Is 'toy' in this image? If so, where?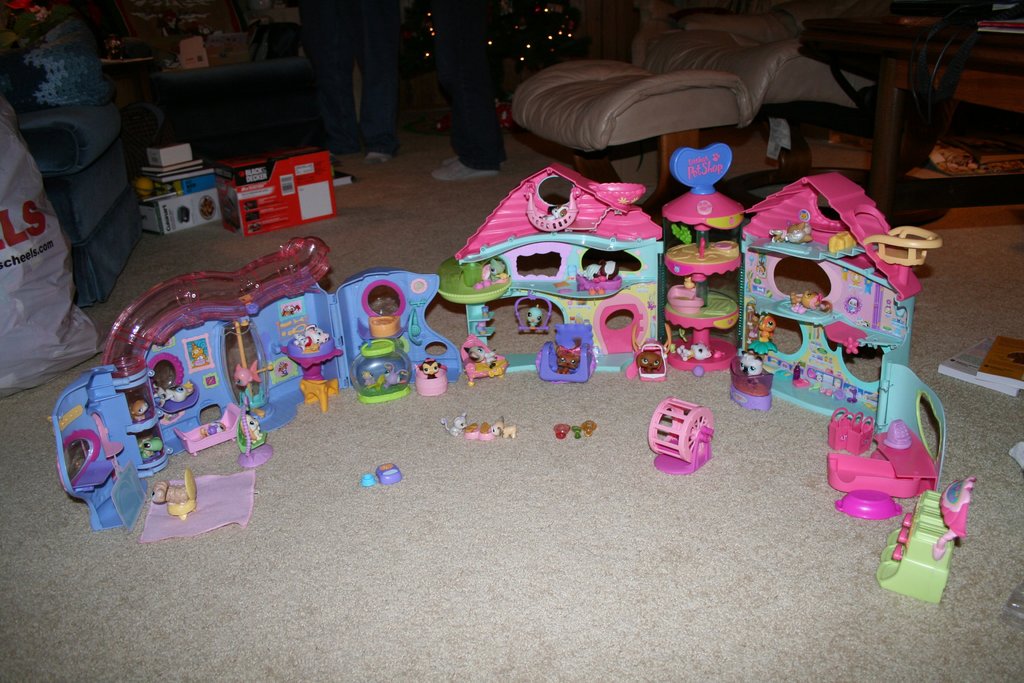
Yes, at region(735, 355, 782, 399).
